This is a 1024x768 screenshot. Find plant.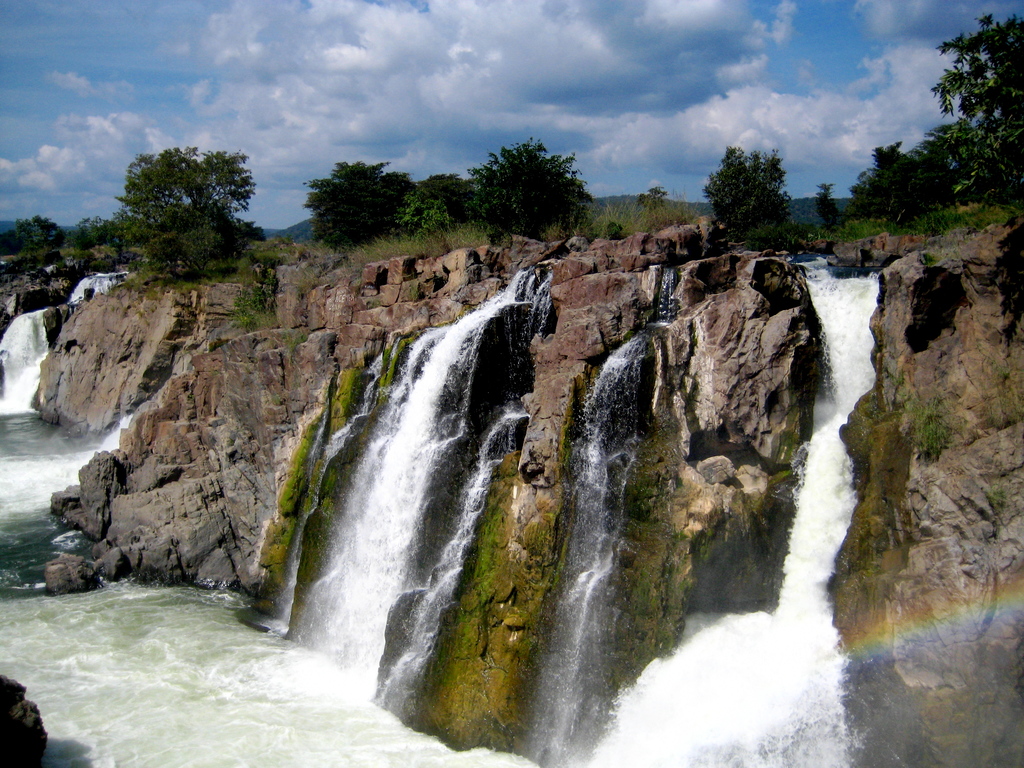
Bounding box: box=[993, 361, 1016, 390].
